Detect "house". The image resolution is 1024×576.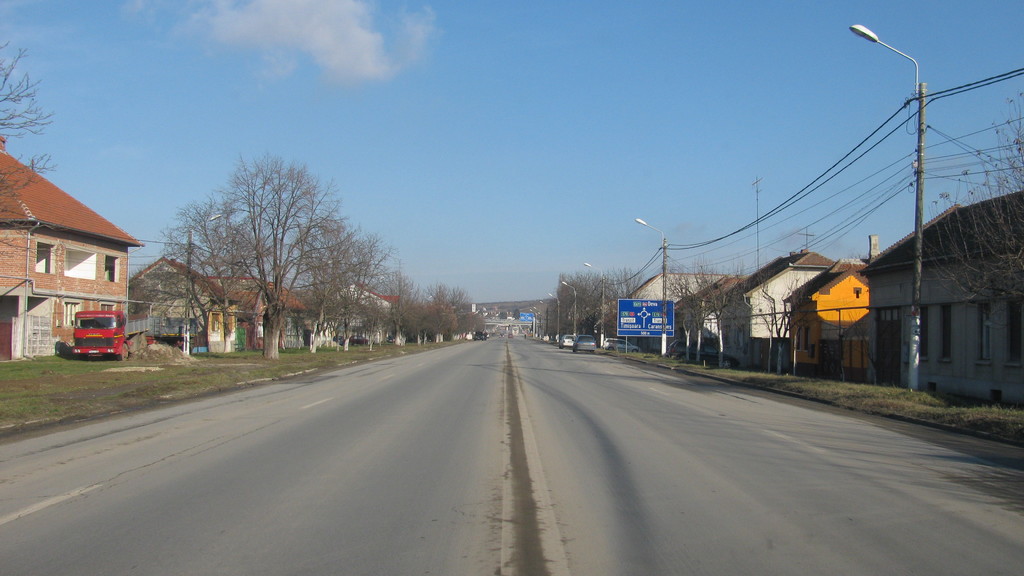
box=[669, 266, 751, 368].
